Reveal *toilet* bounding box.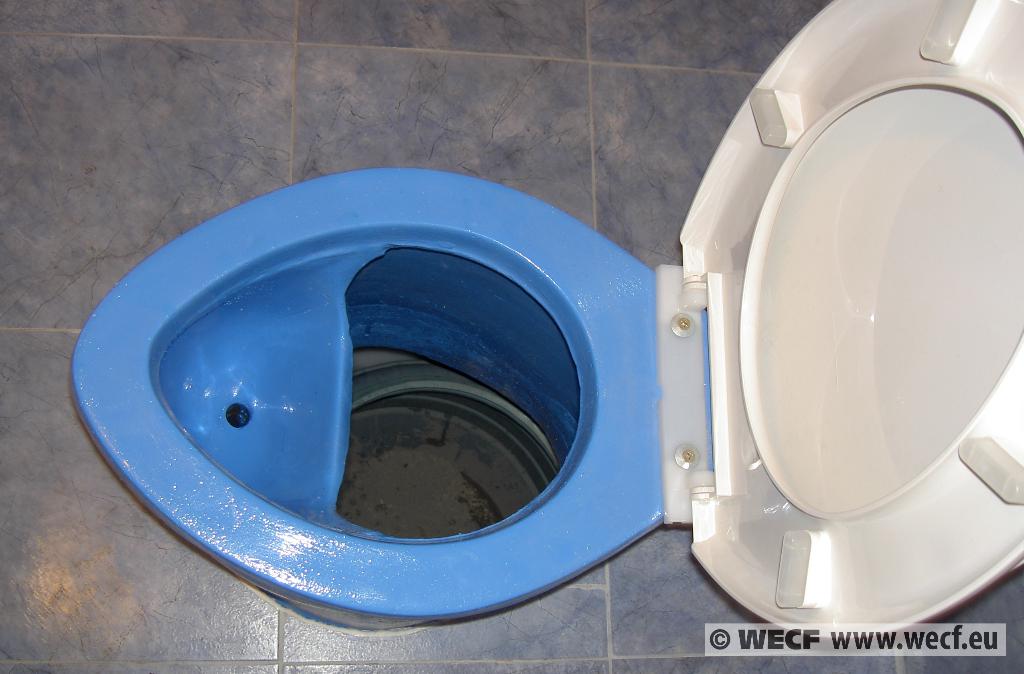
Revealed: pyautogui.locateOnScreen(69, 0, 1023, 645).
